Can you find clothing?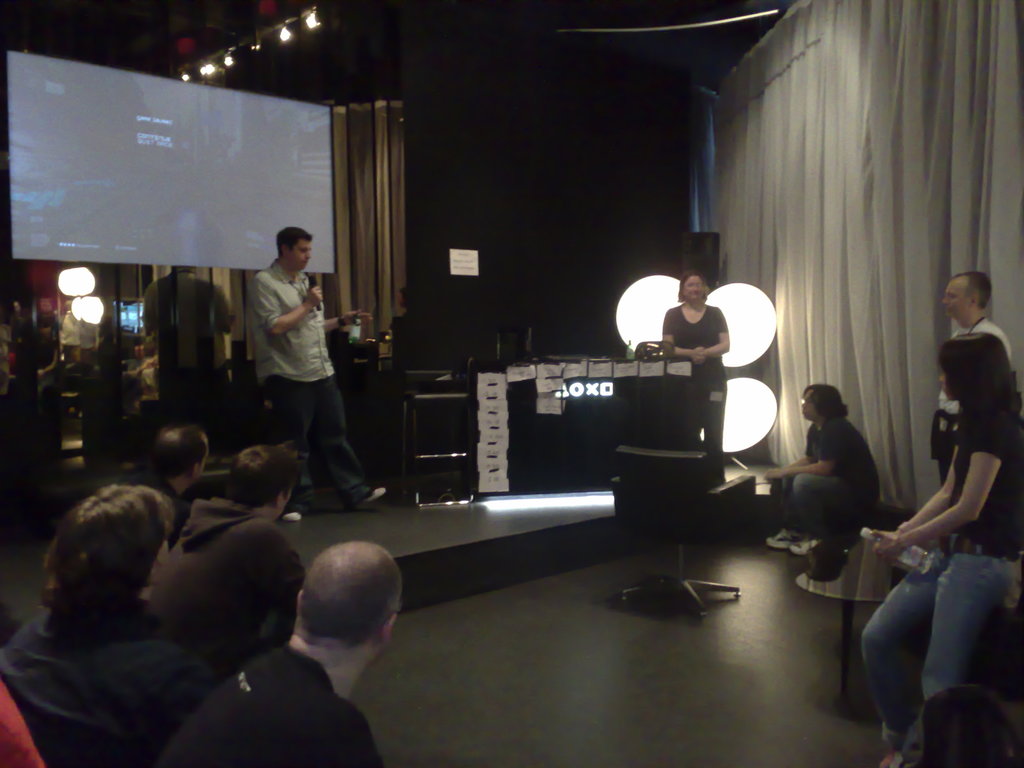
Yes, bounding box: region(244, 234, 343, 475).
